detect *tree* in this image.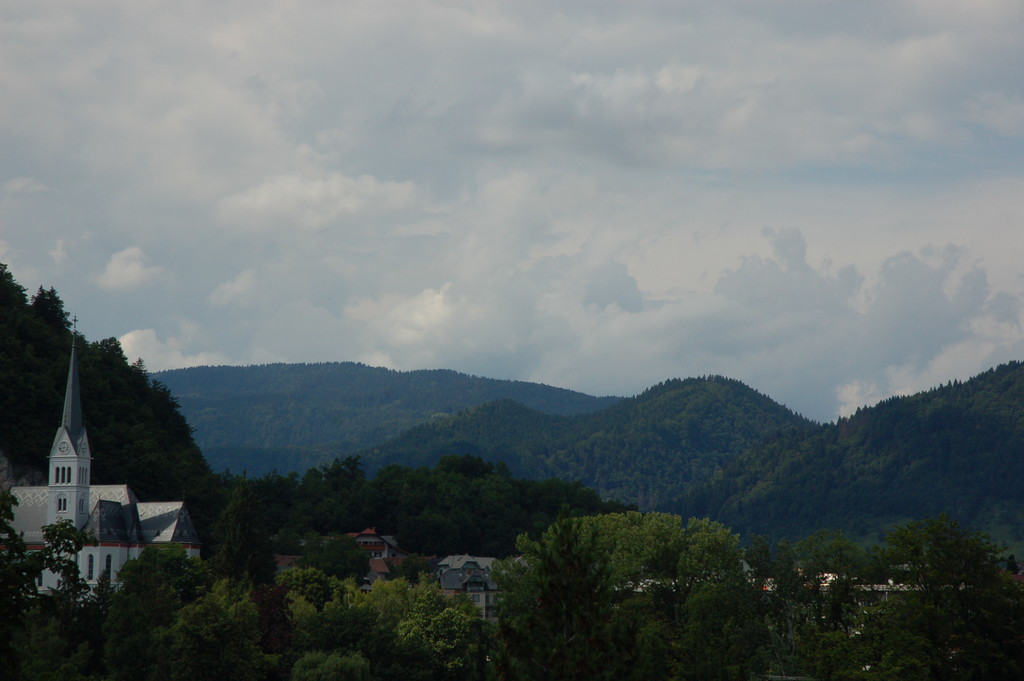
Detection: x1=273, y1=650, x2=365, y2=680.
